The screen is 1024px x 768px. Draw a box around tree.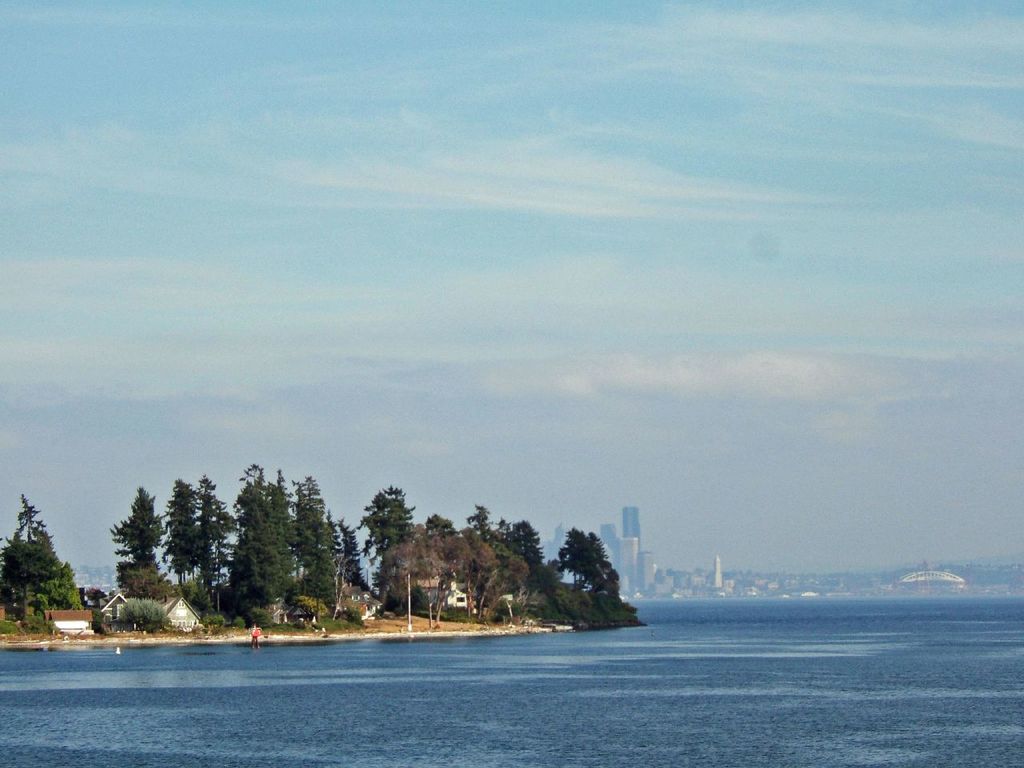
[0, 496, 69, 618].
